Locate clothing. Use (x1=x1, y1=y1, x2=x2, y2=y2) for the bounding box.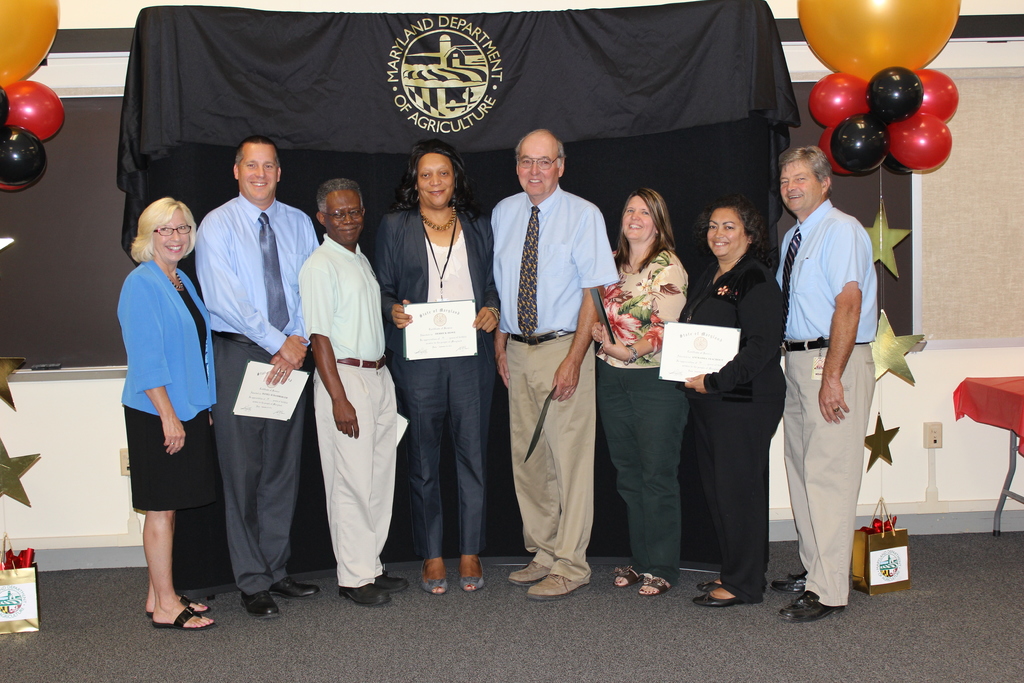
(x1=383, y1=195, x2=486, y2=547).
